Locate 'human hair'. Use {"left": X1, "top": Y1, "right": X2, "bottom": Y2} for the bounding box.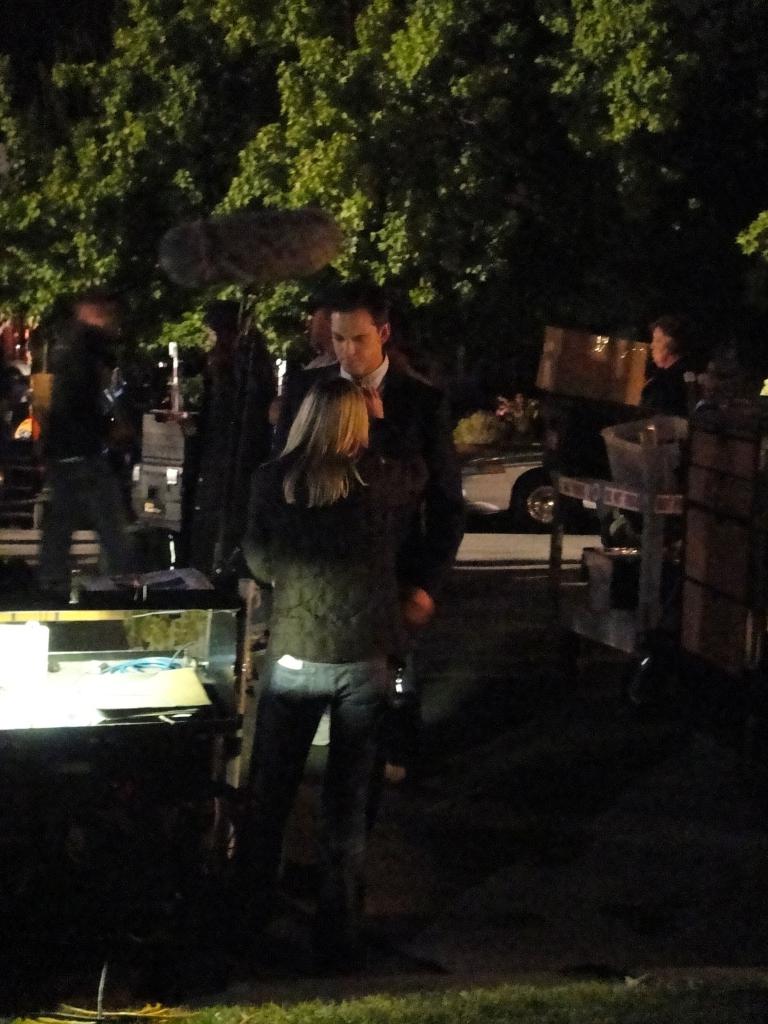
{"left": 331, "top": 278, "right": 390, "bottom": 336}.
